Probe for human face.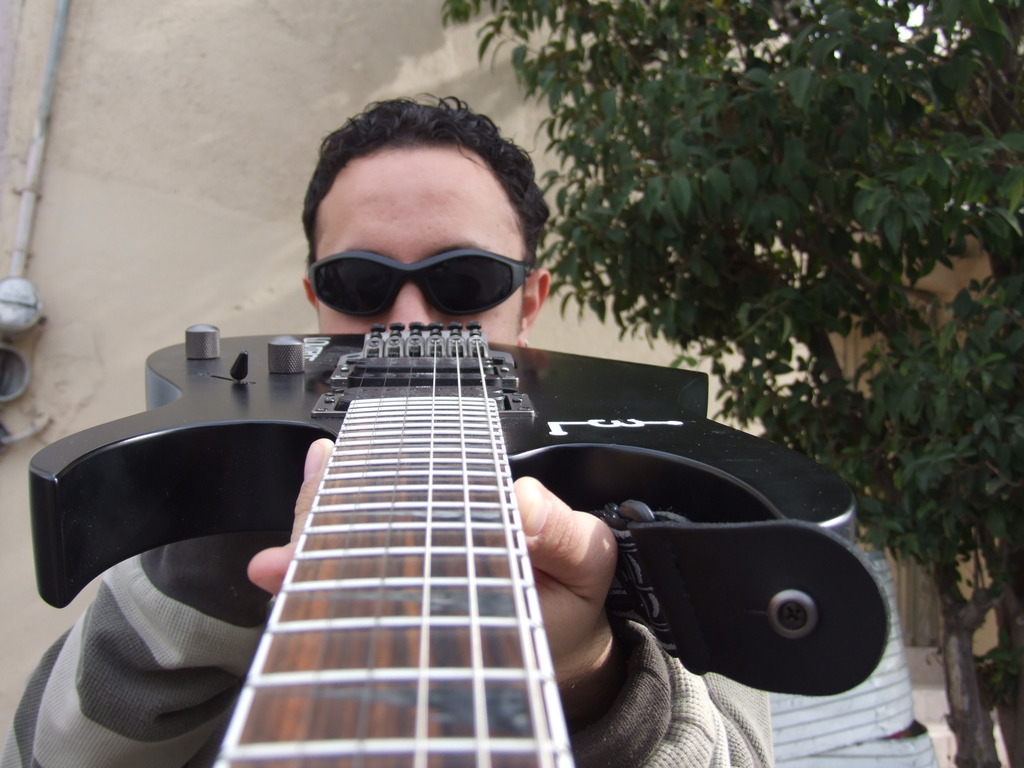
Probe result: 314, 147, 522, 348.
